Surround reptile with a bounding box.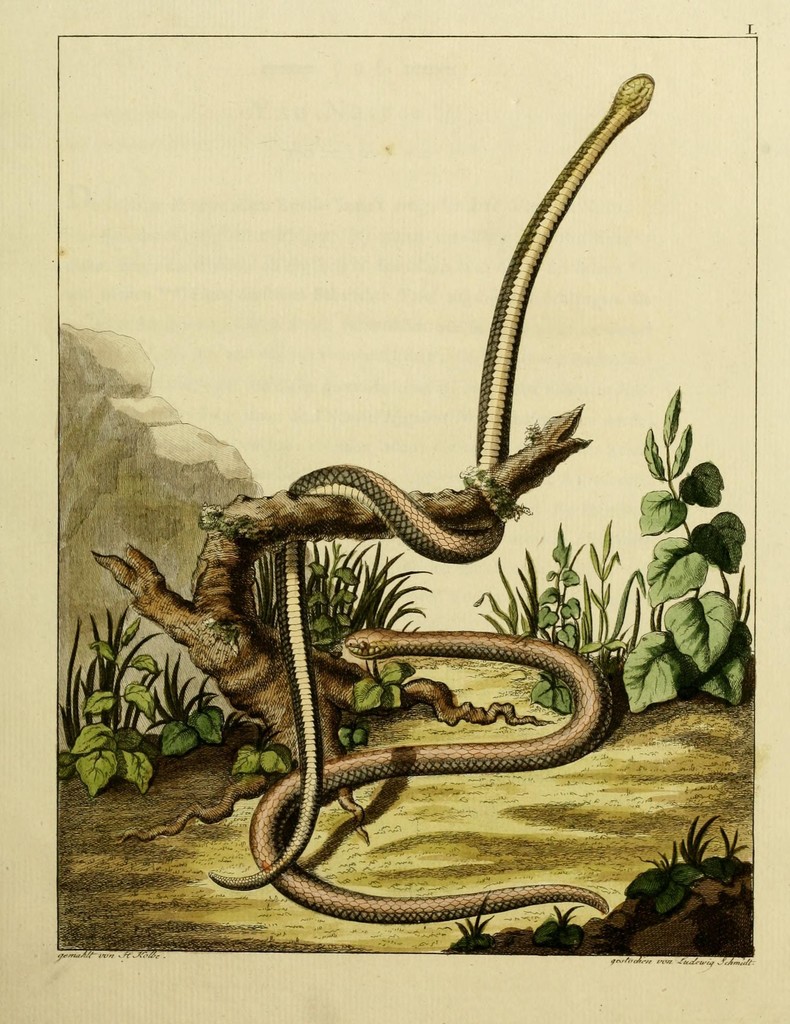
248,622,614,920.
